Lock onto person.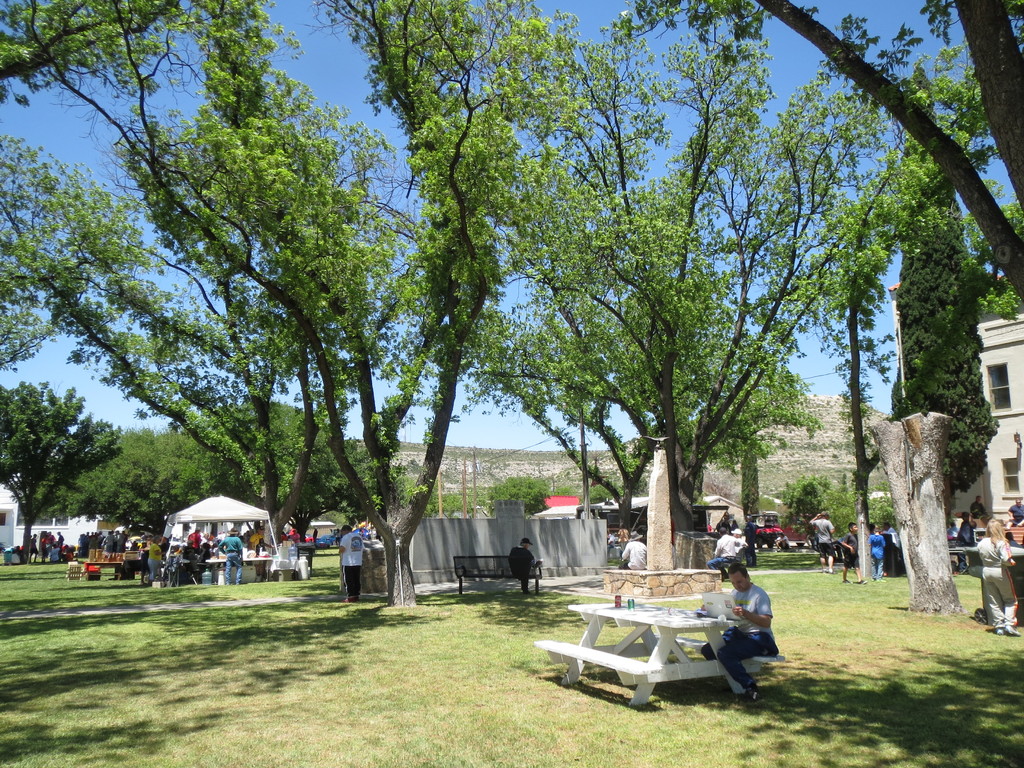
Locked: bbox=[28, 531, 40, 563].
